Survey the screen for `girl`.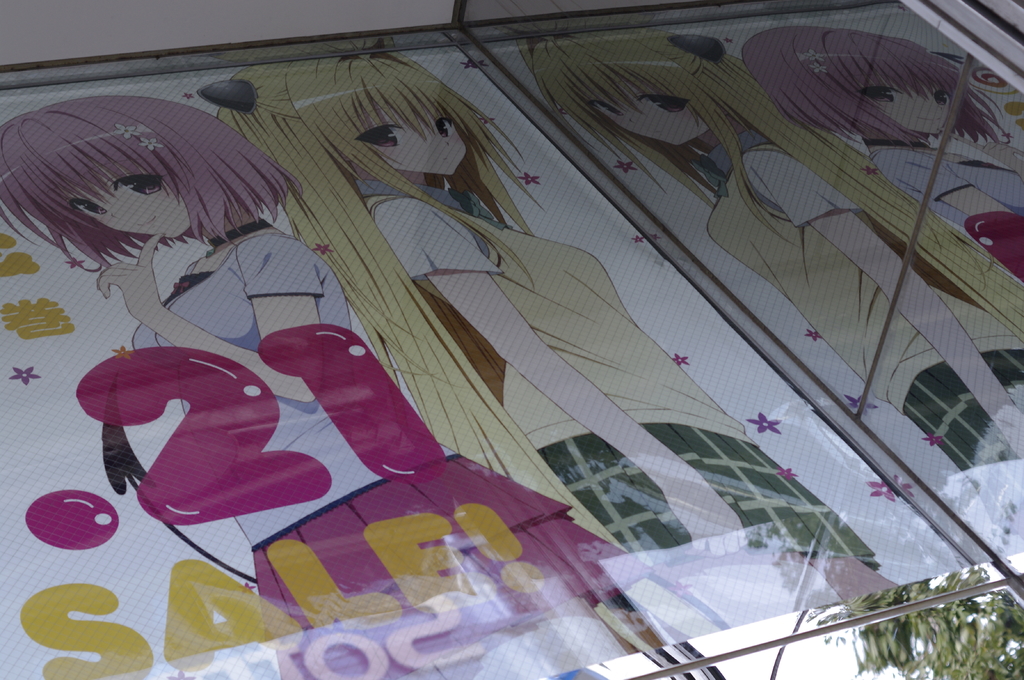
Survey found: select_region(742, 28, 1023, 281).
